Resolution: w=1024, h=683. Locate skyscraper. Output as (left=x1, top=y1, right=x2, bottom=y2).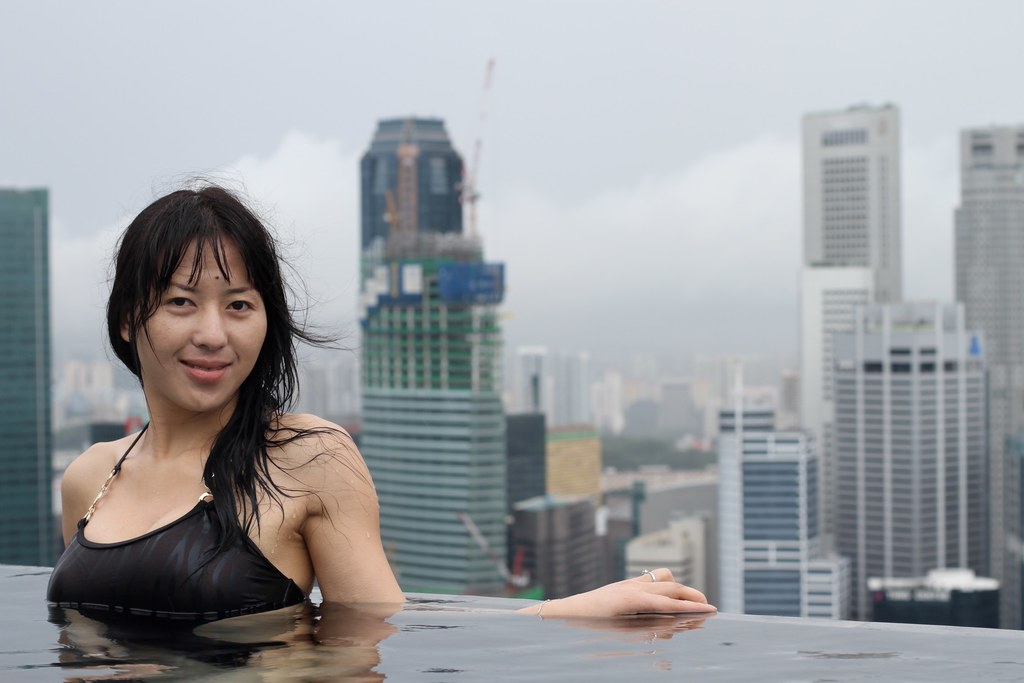
(left=0, top=185, right=53, bottom=557).
